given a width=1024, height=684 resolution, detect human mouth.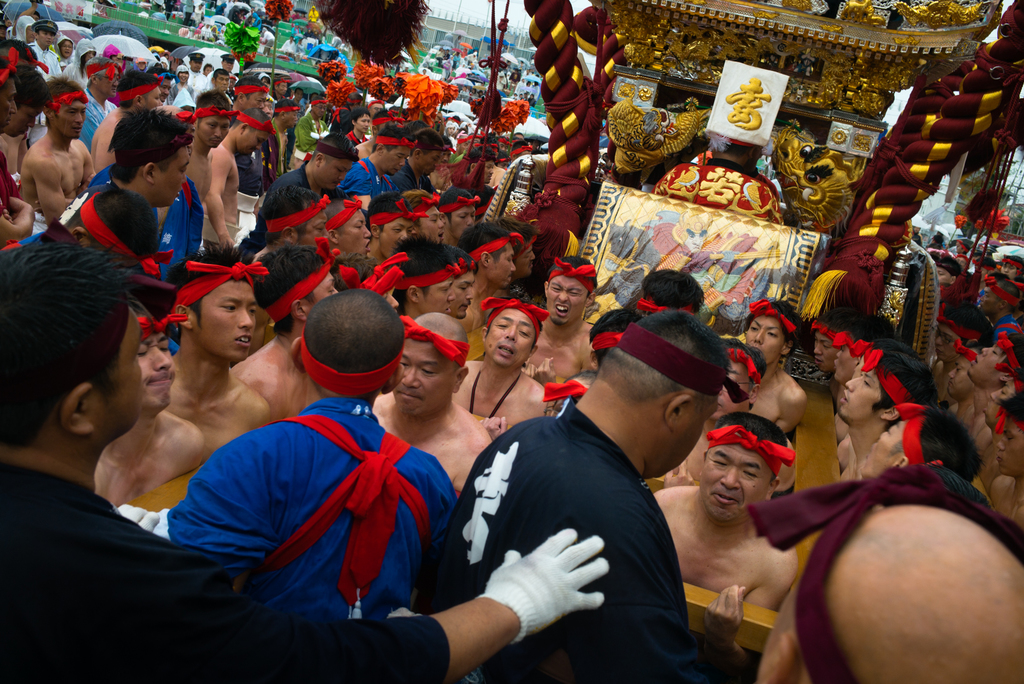
x1=445, y1=309, x2=451, y2=317.
